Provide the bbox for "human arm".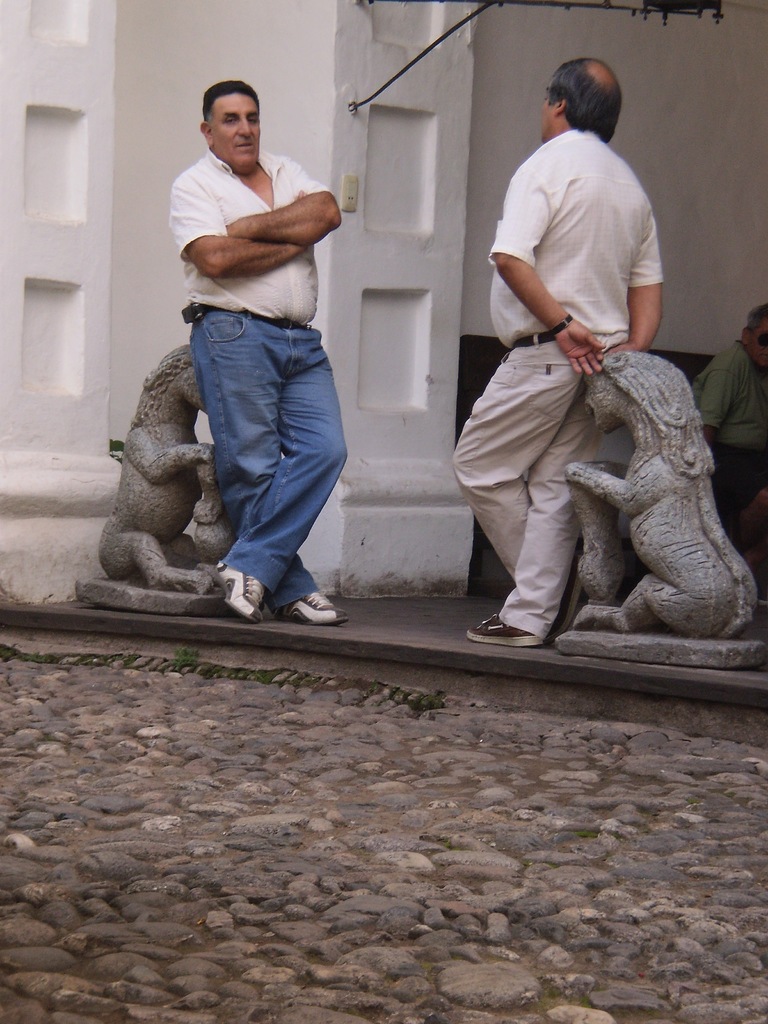
{"x1": 229, "y1": 186, "x2": 337, "y2": 273}.
